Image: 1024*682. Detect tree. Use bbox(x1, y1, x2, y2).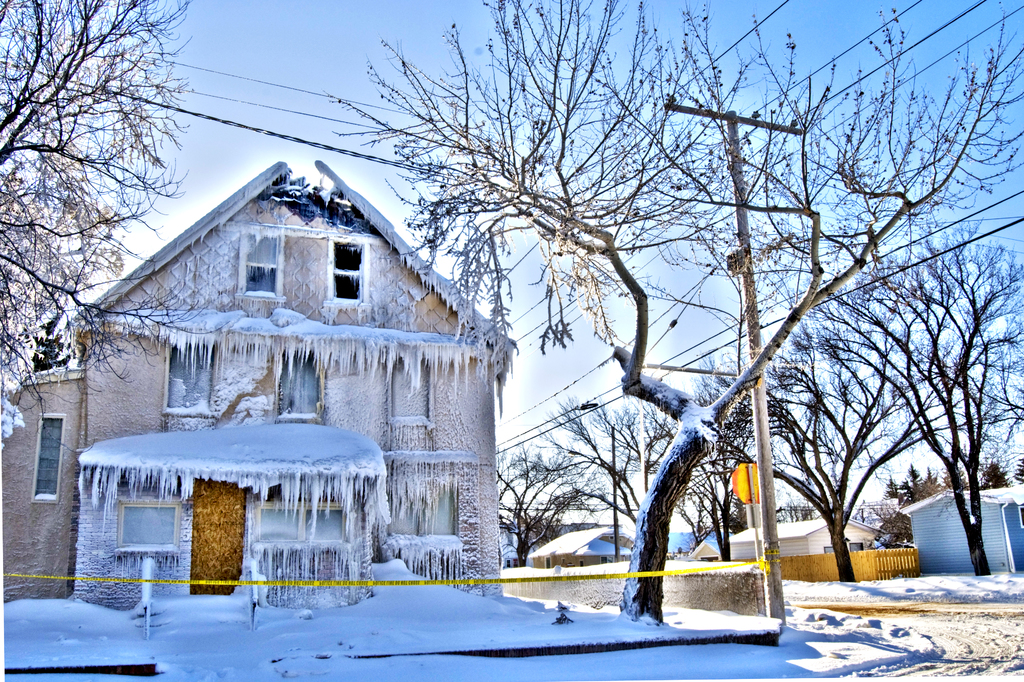
bbox(325, 0, 1023, 616).
